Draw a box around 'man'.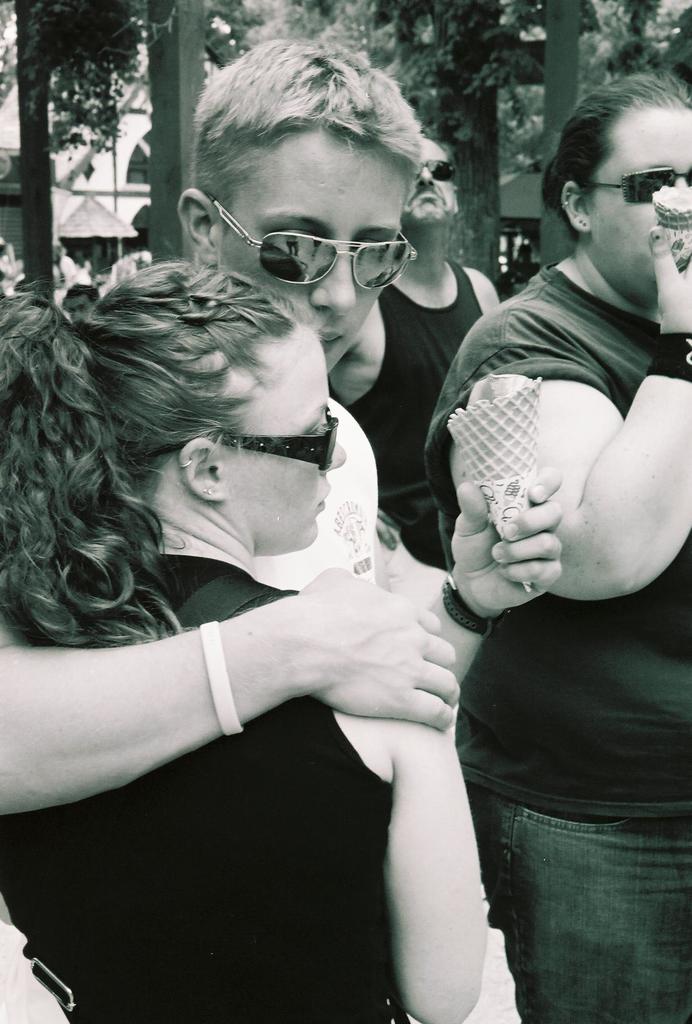
<bbox>0, 34, 563, 919</bbox>.
